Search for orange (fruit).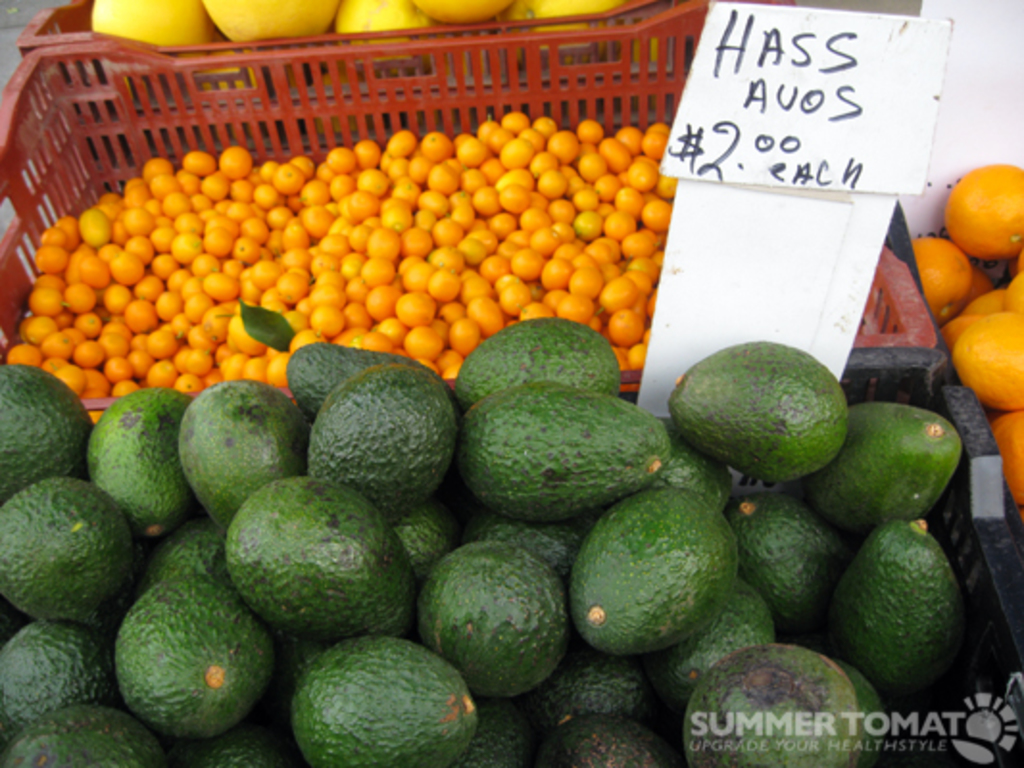
Found at box(219, 154, 248, 171).
